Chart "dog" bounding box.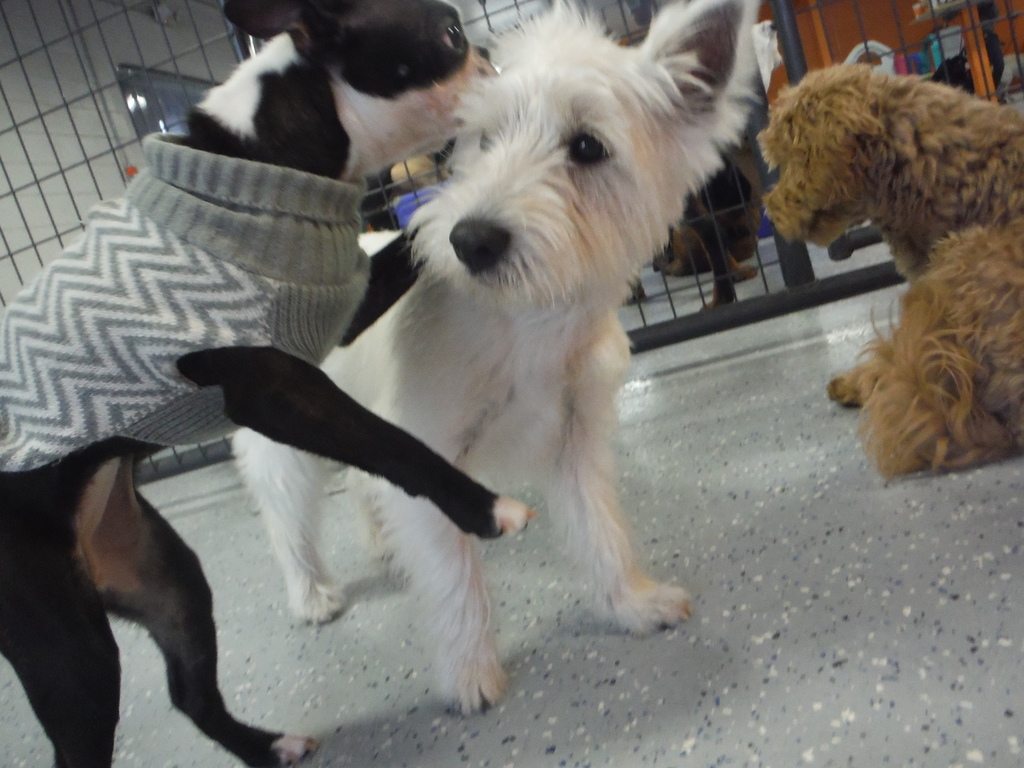
Charted: [x1=0, y1=0, x2=531, y2=767].
